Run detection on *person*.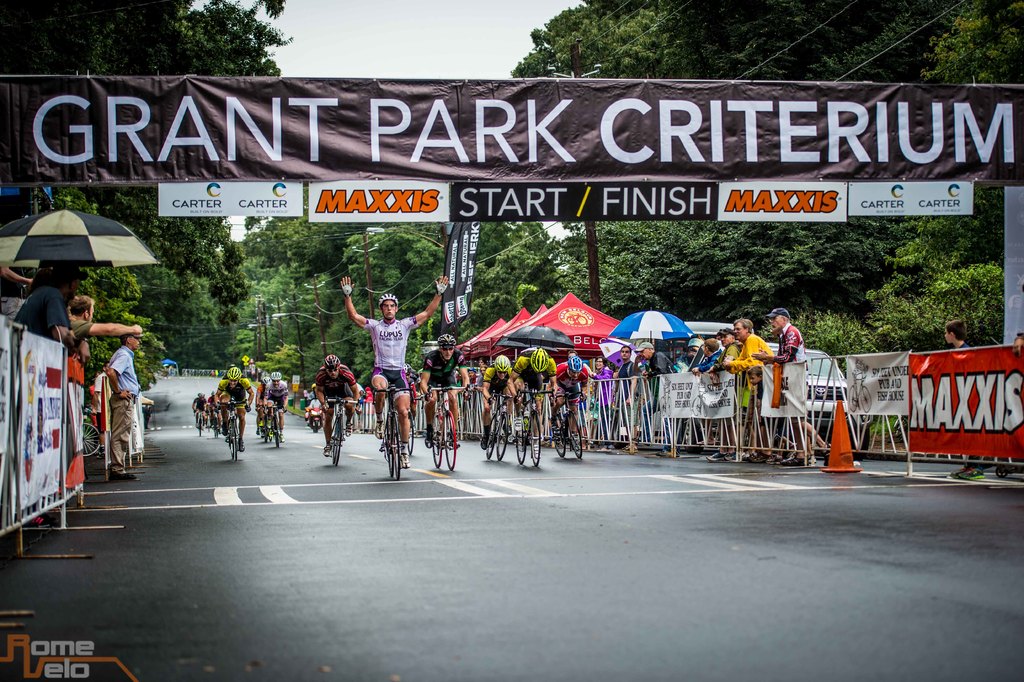
Result: (253,372,277,430).
